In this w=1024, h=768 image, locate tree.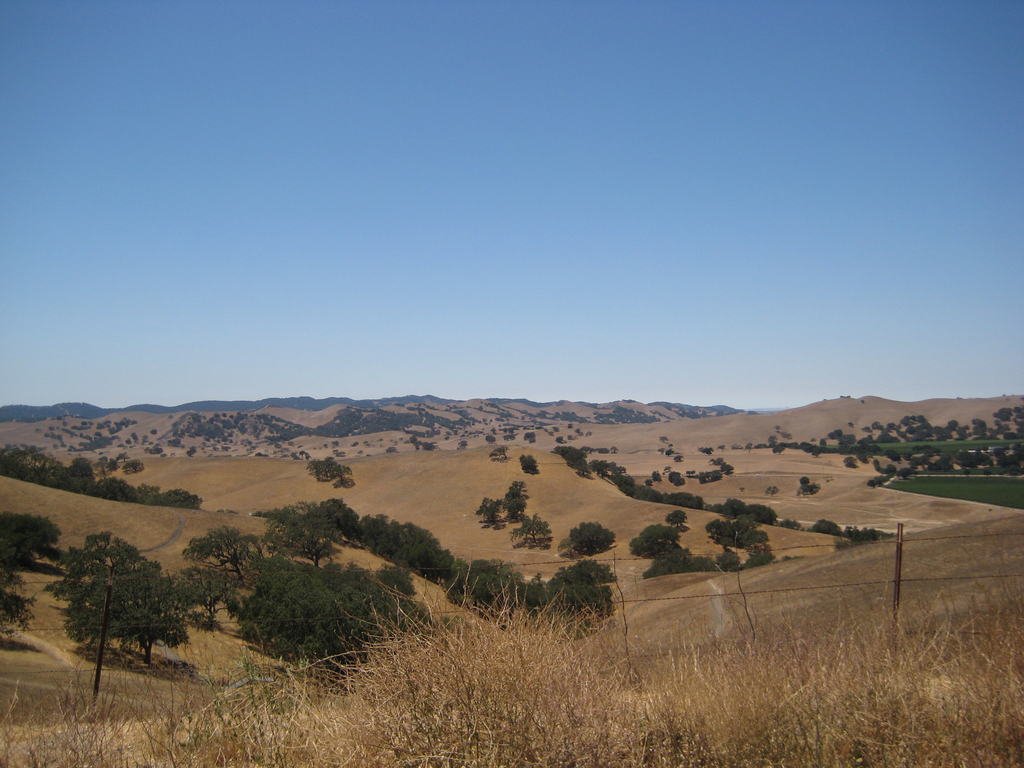
Bounding box: detection(524, 429, 536, 445).
